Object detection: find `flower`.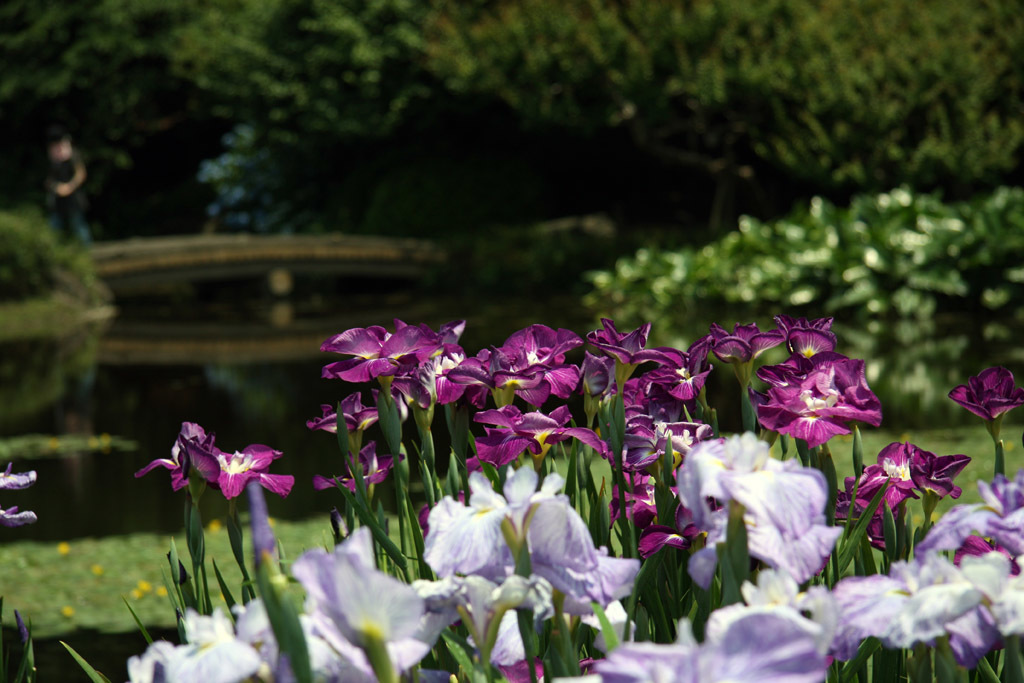
945, 364, 1023, 422.
